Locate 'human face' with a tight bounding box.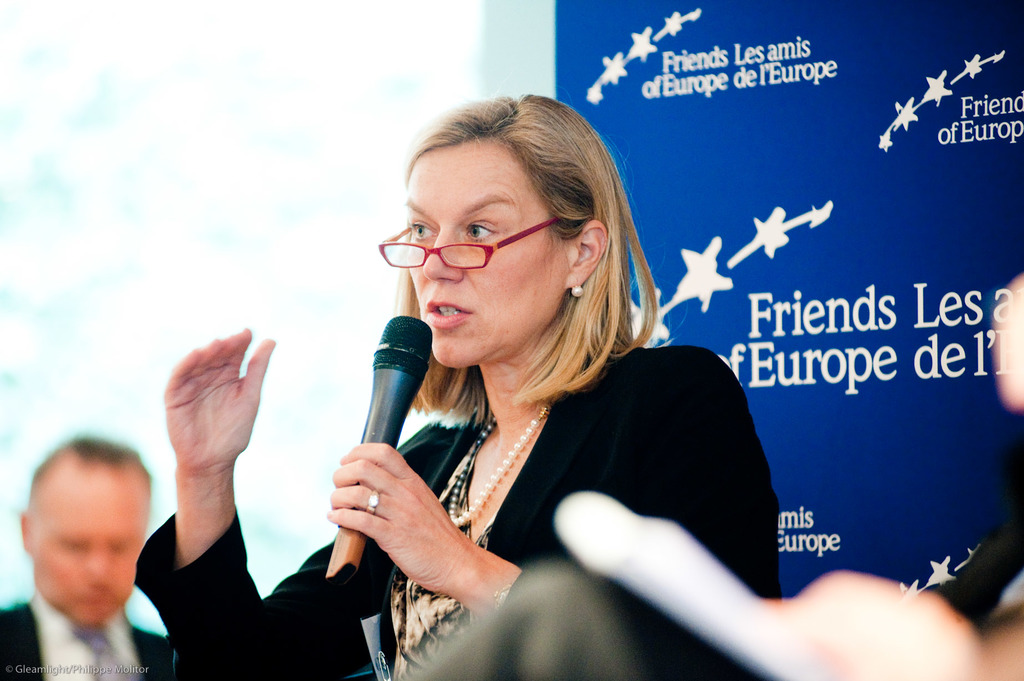
box(31, 487, 147, 625).
